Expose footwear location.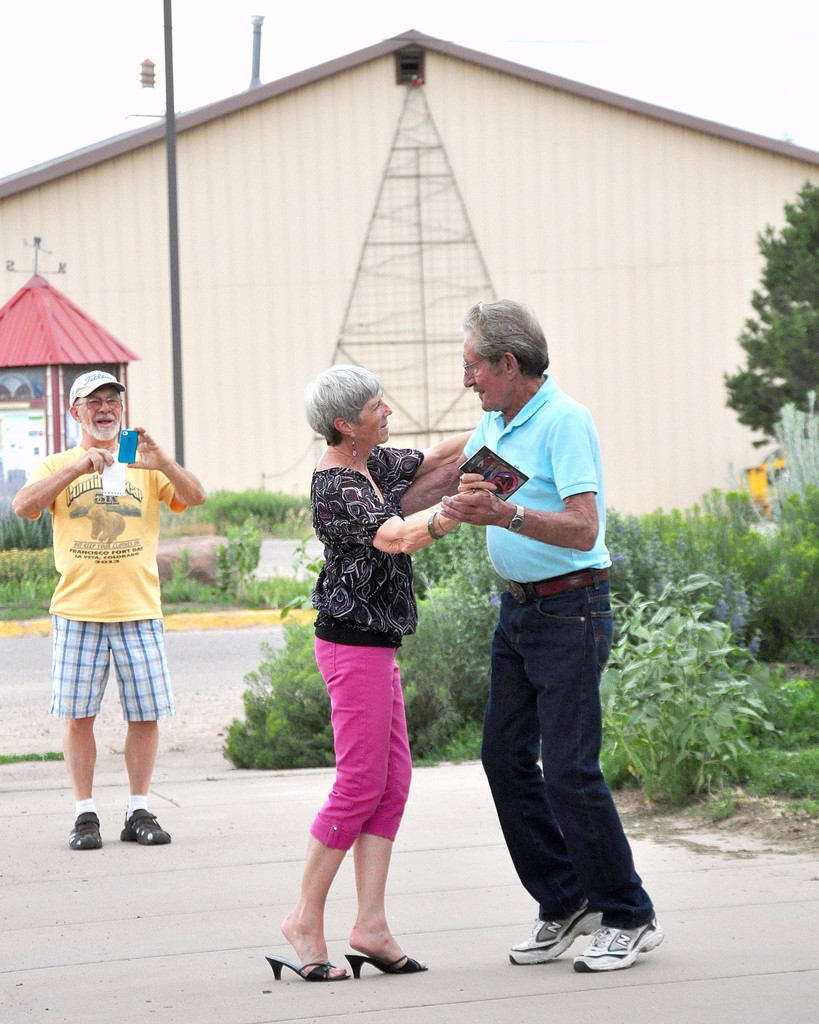
Exposed at {"x1": 61, "y1": 811, "x2": 111, "y2": 855}.
